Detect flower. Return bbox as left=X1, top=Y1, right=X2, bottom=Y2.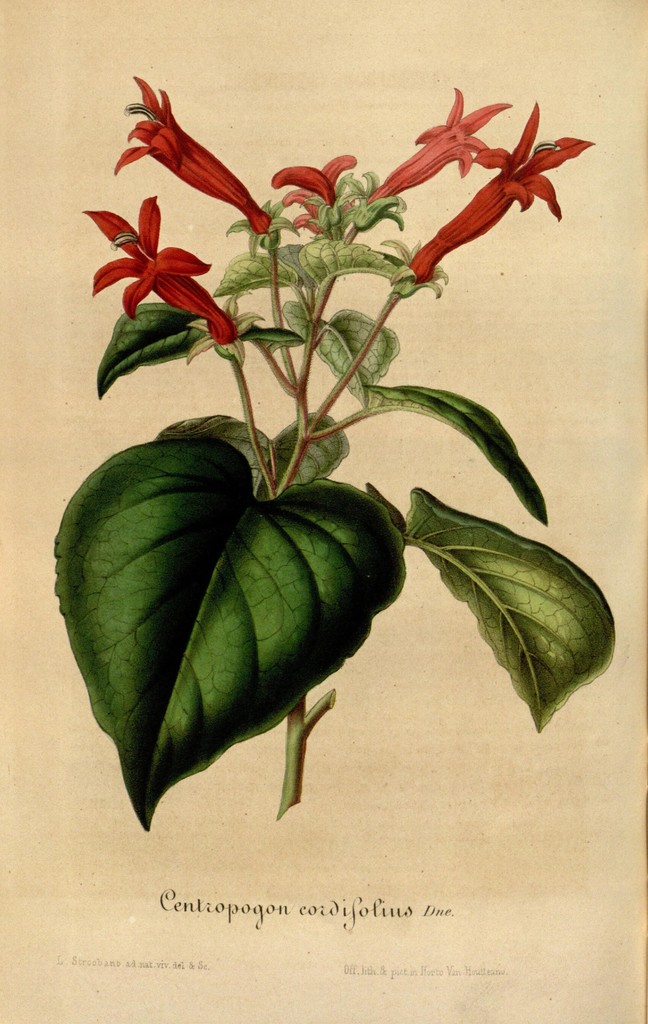
left=79, top=194, right=238, bottom=348.
